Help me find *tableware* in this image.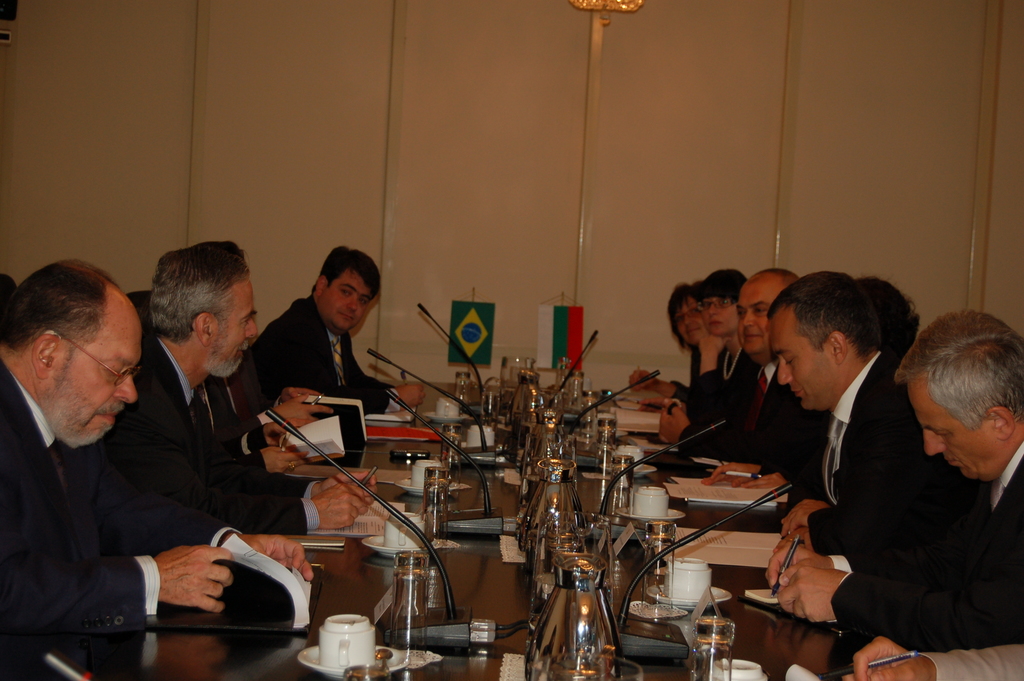
Found it: left=393, top=568, right=431, bottom=652.
